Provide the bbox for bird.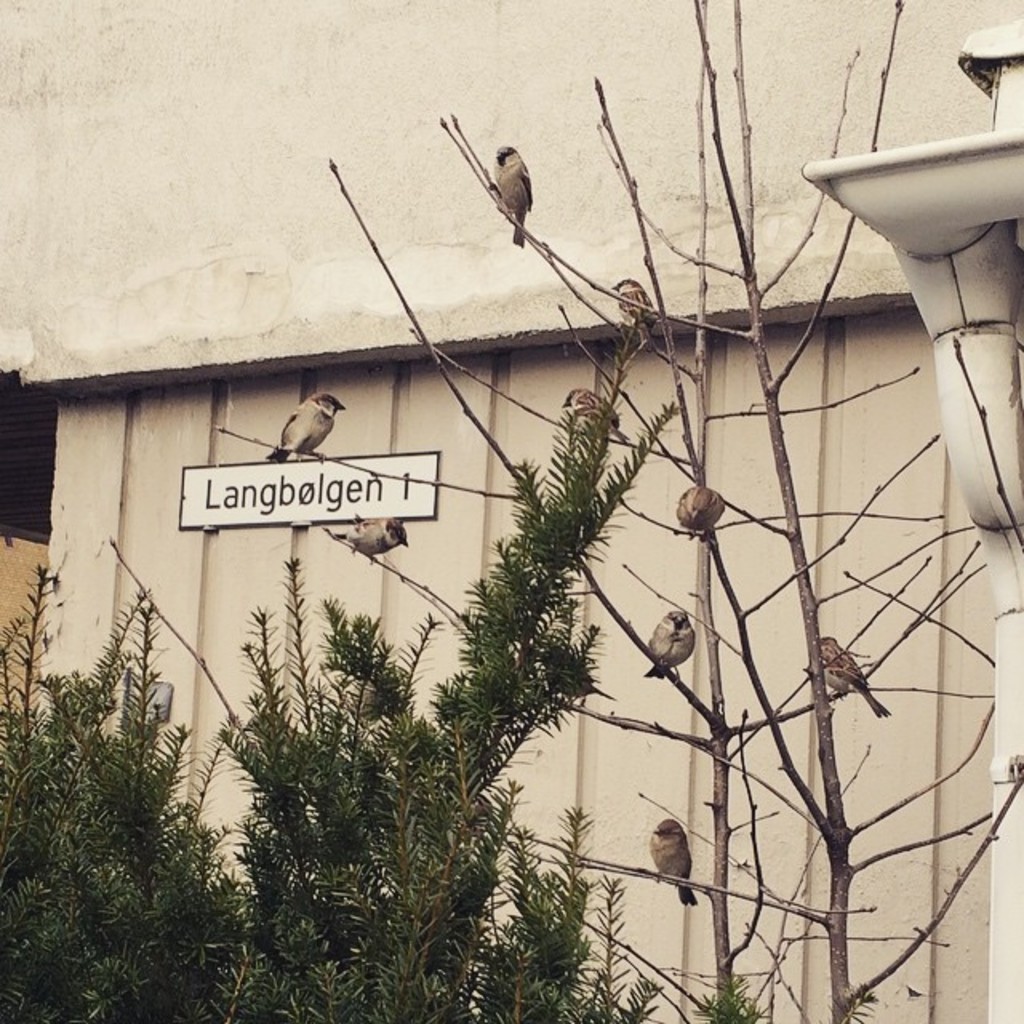
[674, 491, 723, 541].
